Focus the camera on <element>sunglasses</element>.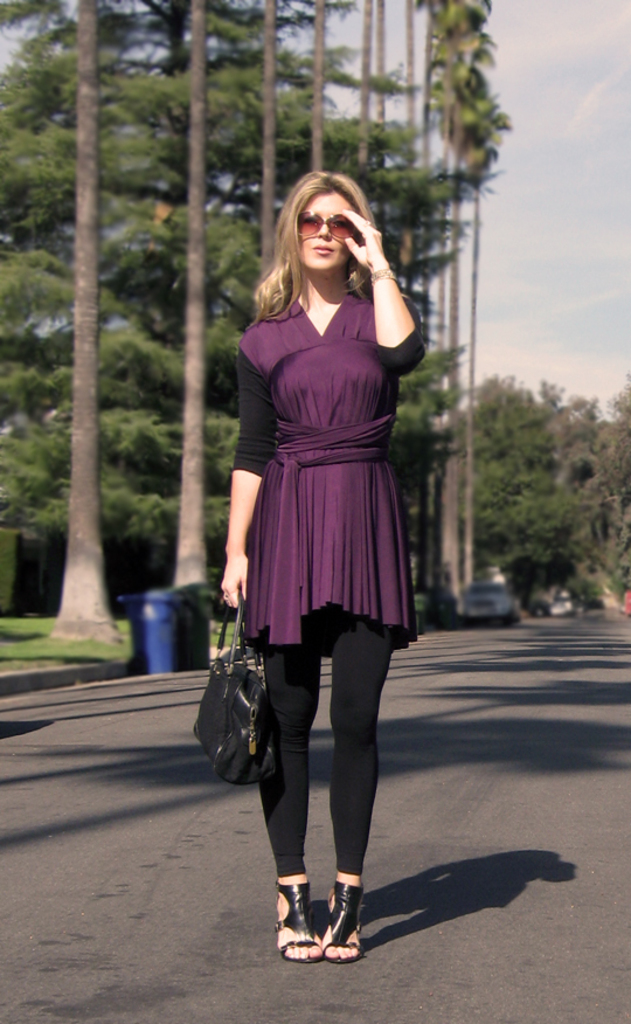
Focus region: l=291, t=207, r=355, b=237.
